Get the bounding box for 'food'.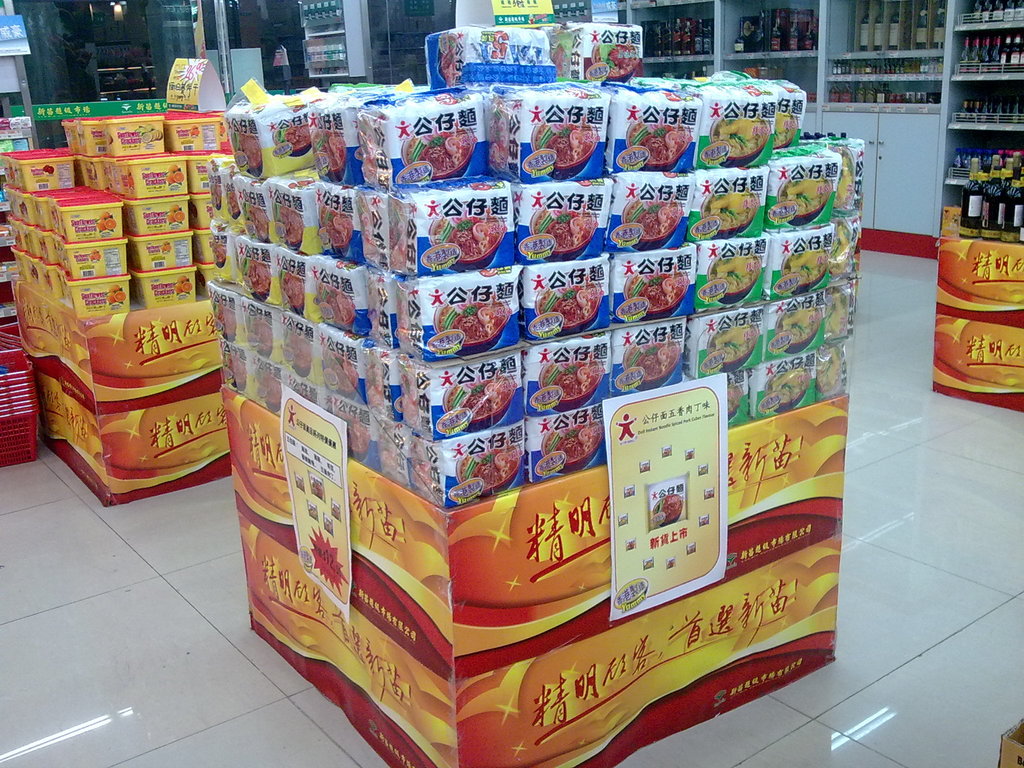
[406, 120, 469, 176].
